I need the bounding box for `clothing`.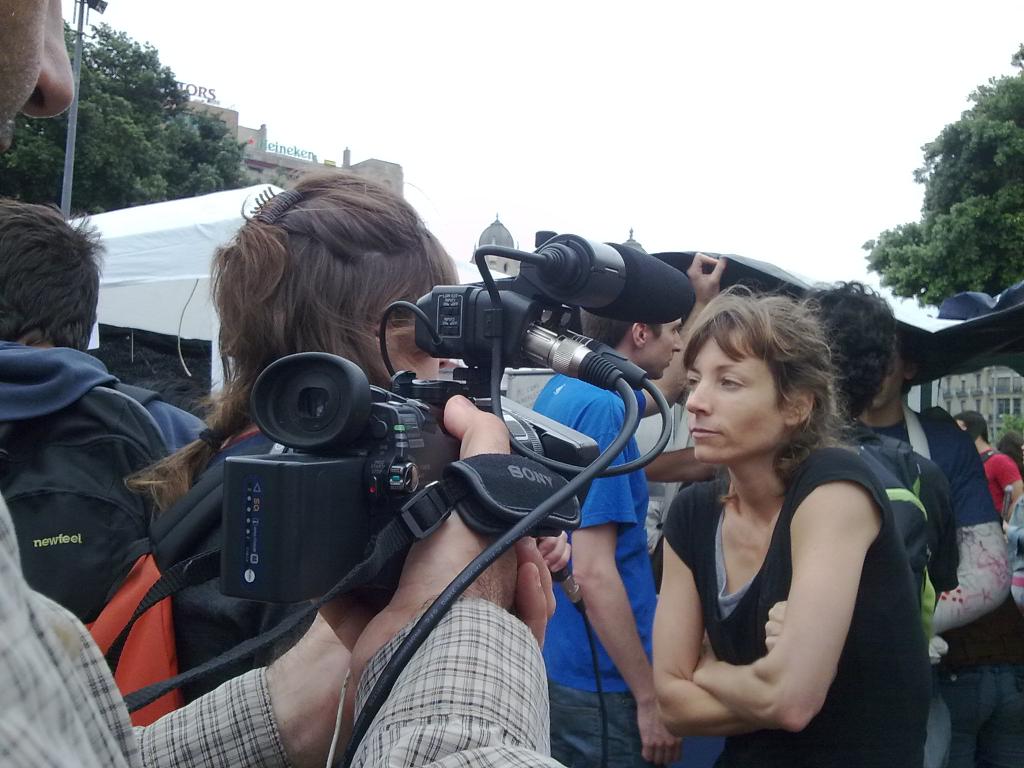
Here it is: detection(150, 424, 321, 710).
